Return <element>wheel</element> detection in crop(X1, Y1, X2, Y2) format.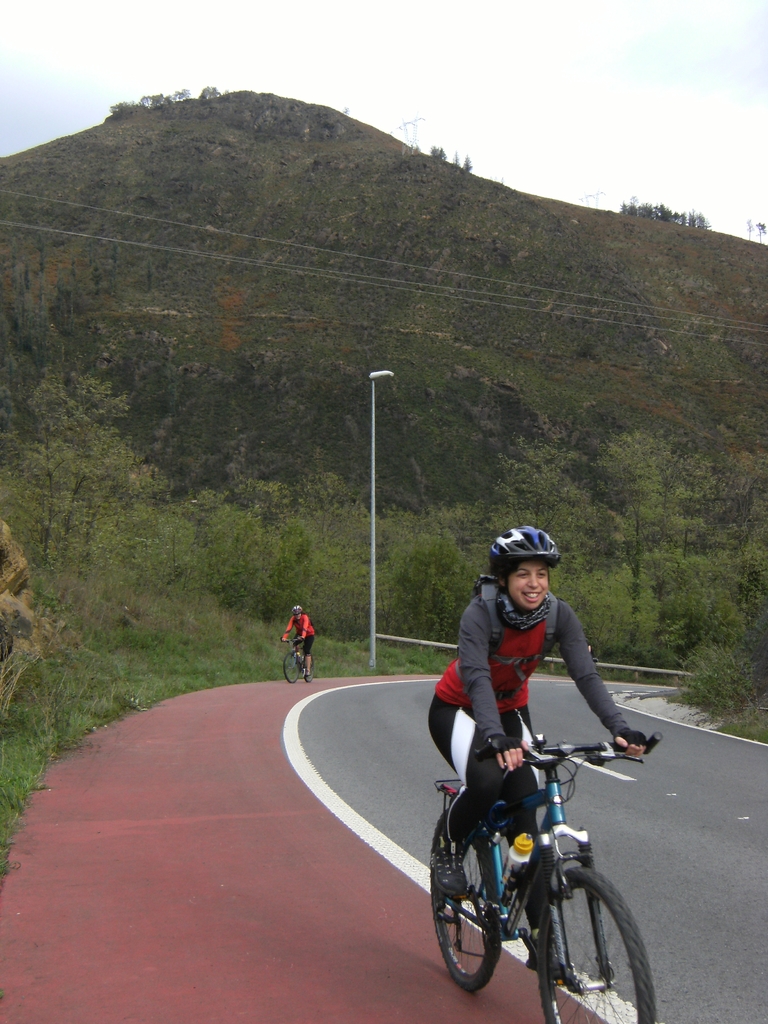
crop(551, 870, 648, 1011).
